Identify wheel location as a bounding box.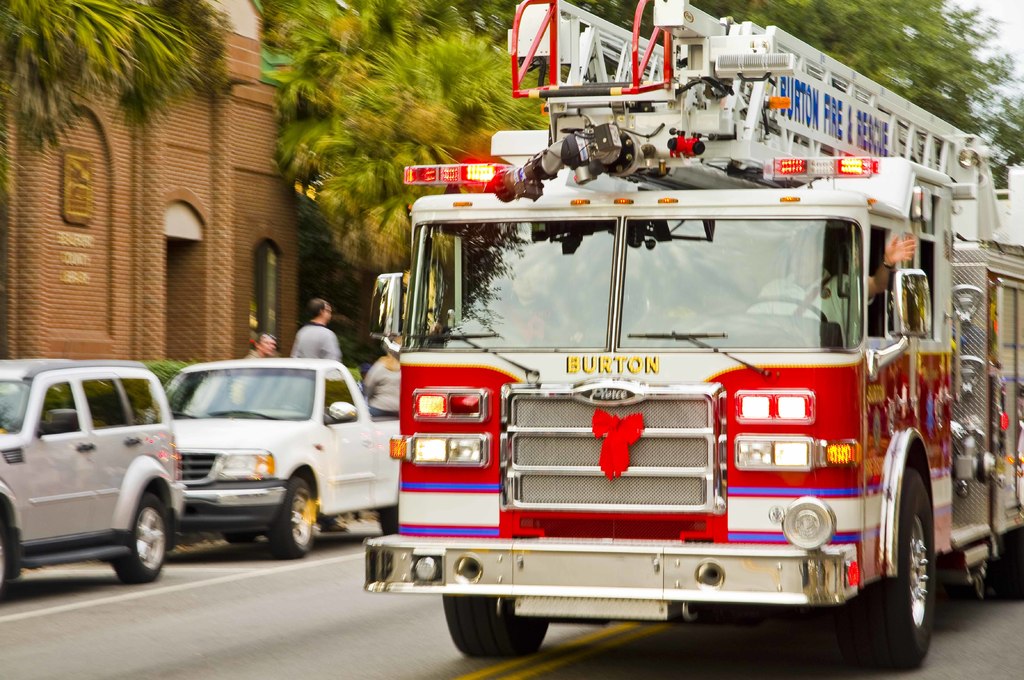
l=115, t=492, r=173, b=585.
